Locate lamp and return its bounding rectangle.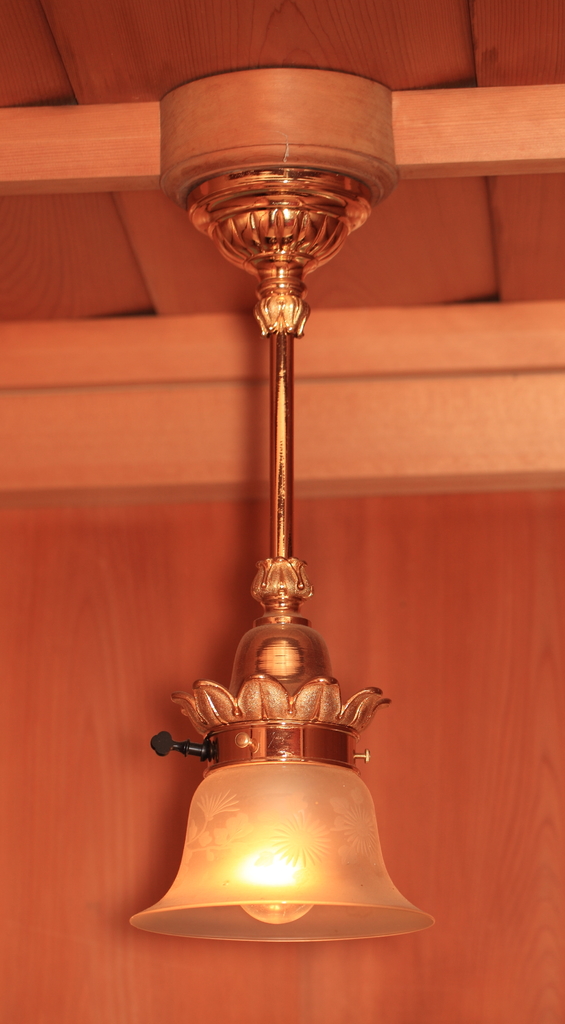
x1=118, y1=54, x2=442, y2=944.
